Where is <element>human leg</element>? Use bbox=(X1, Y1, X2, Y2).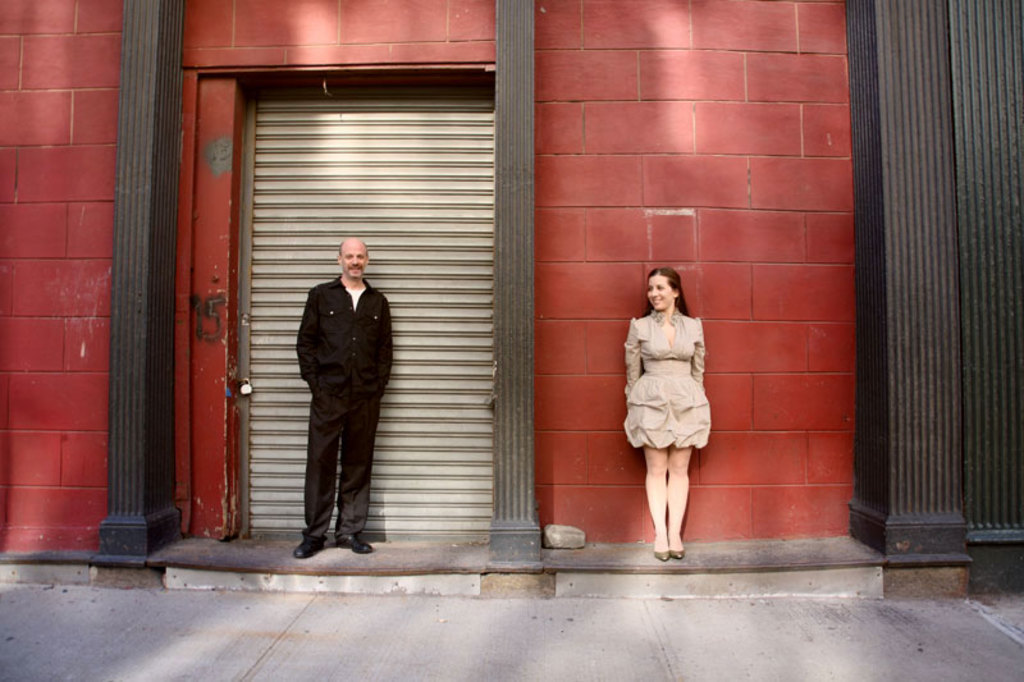
bbox=(668, 448, 692, 559).
